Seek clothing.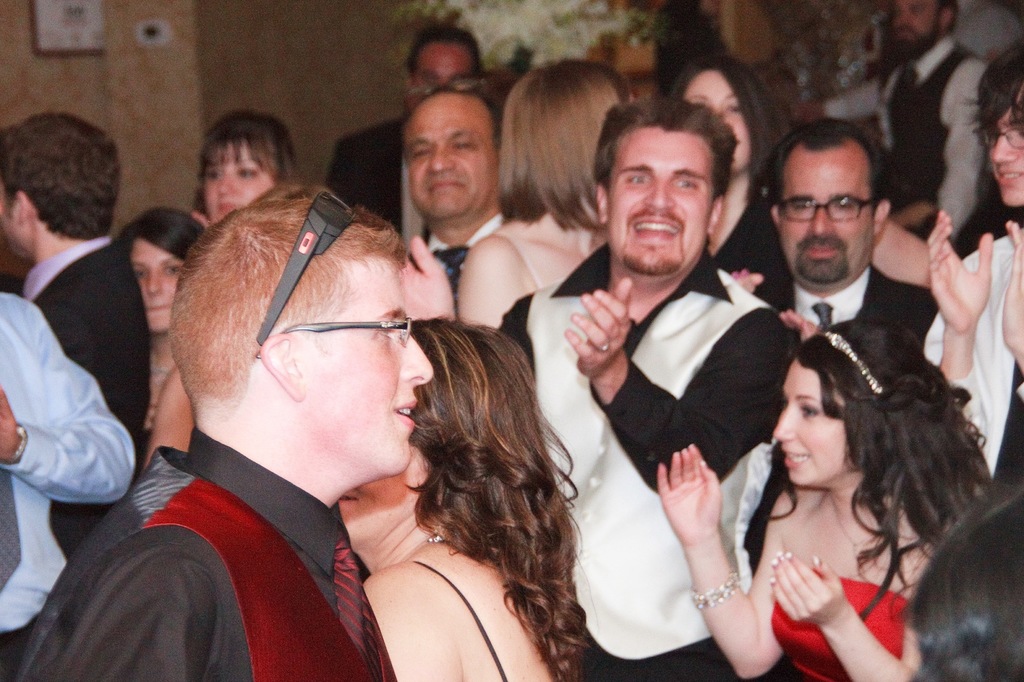
(431, 205, 504, 289).
